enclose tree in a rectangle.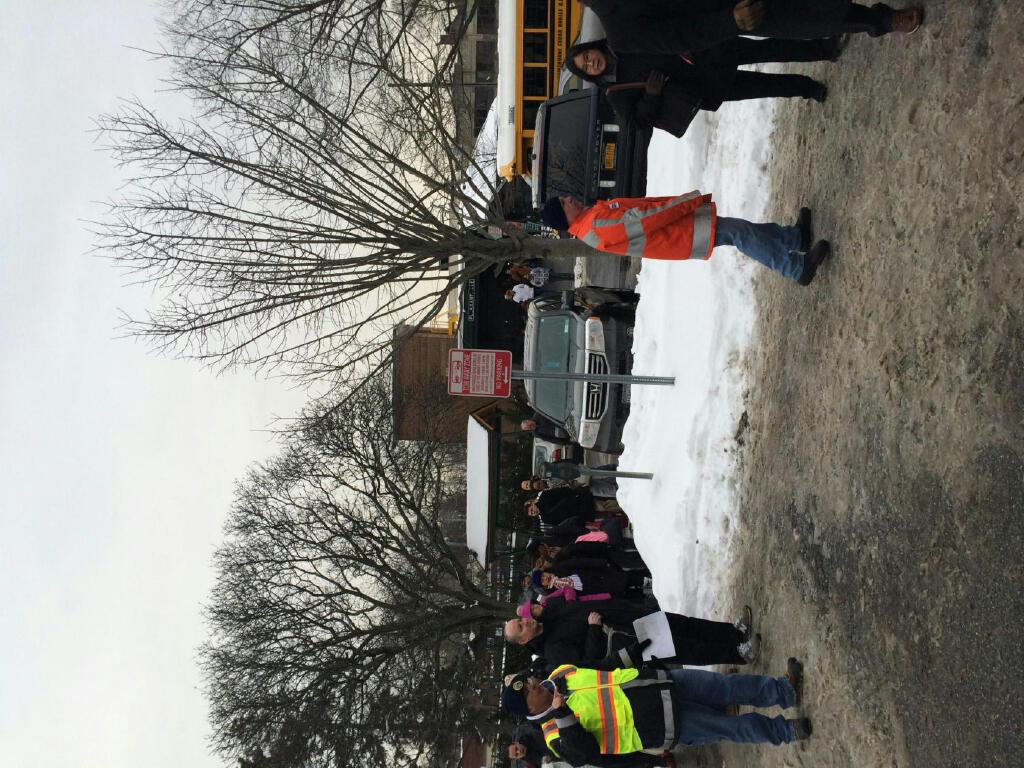
[x1=204, y1=650, x2=537, y2=767].
